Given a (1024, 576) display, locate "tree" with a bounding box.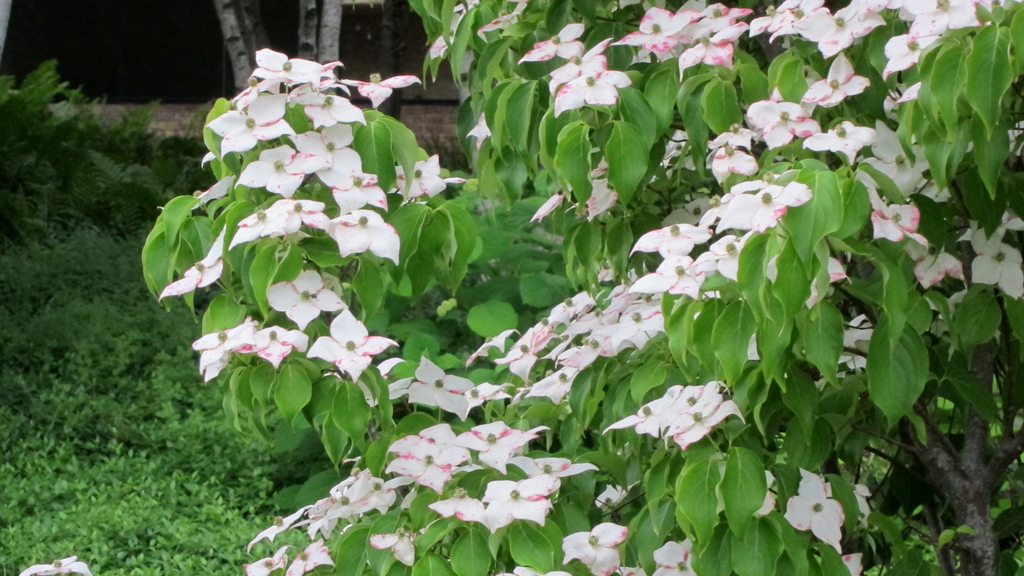
Located: box(145, 0, 1023, 575).
